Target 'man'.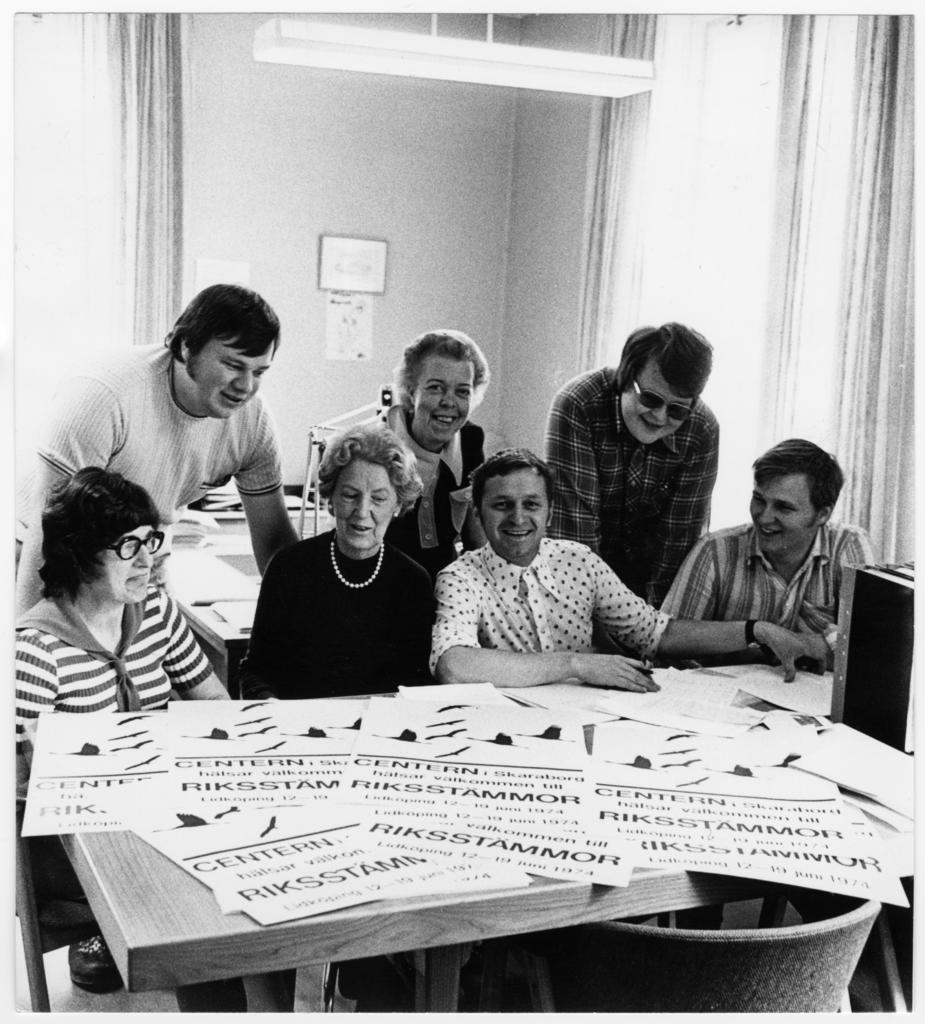
Target region: l=13, t=285, r=302, b=617.
